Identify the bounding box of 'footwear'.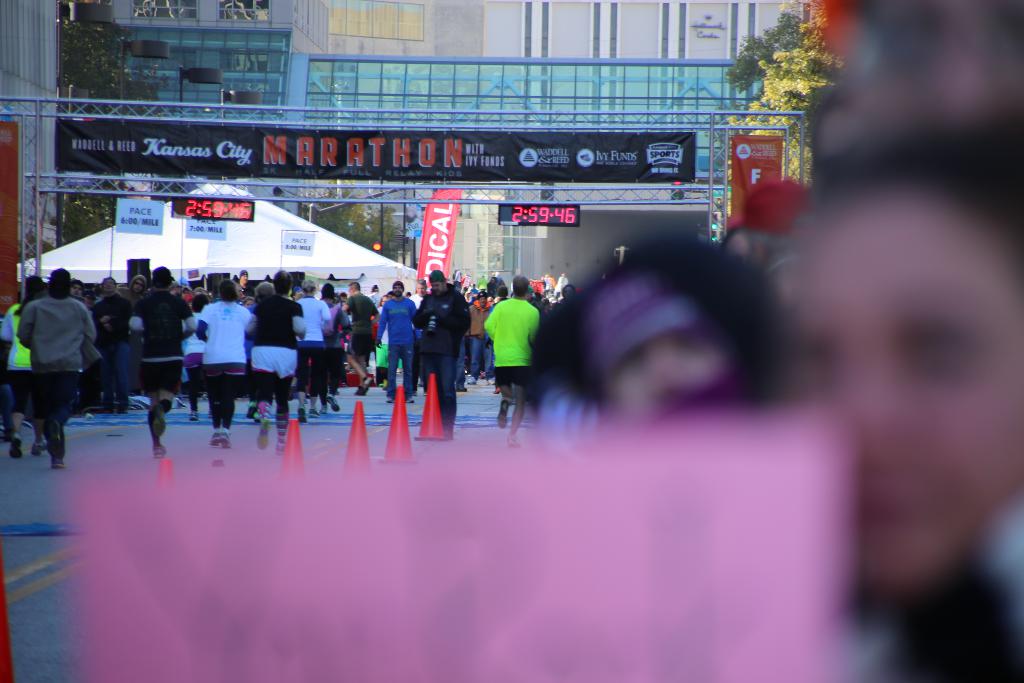
box(329, 395, 341, 414).
